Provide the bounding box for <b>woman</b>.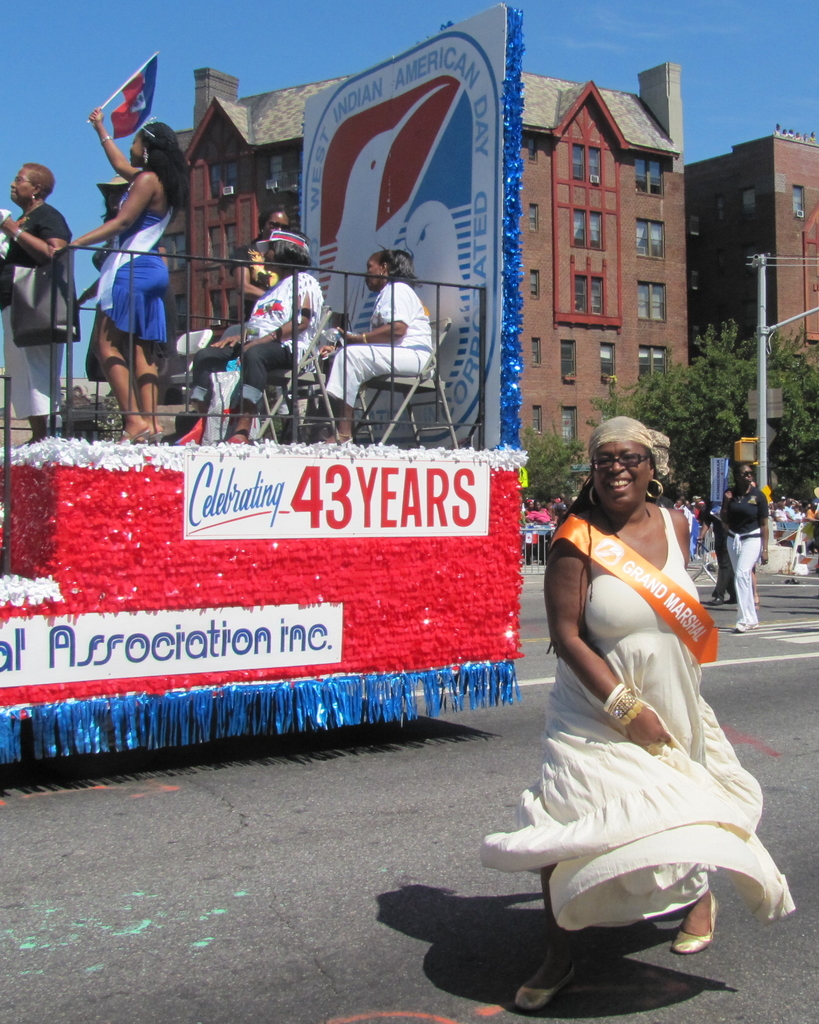
rect(300, 247, 435, 452).
